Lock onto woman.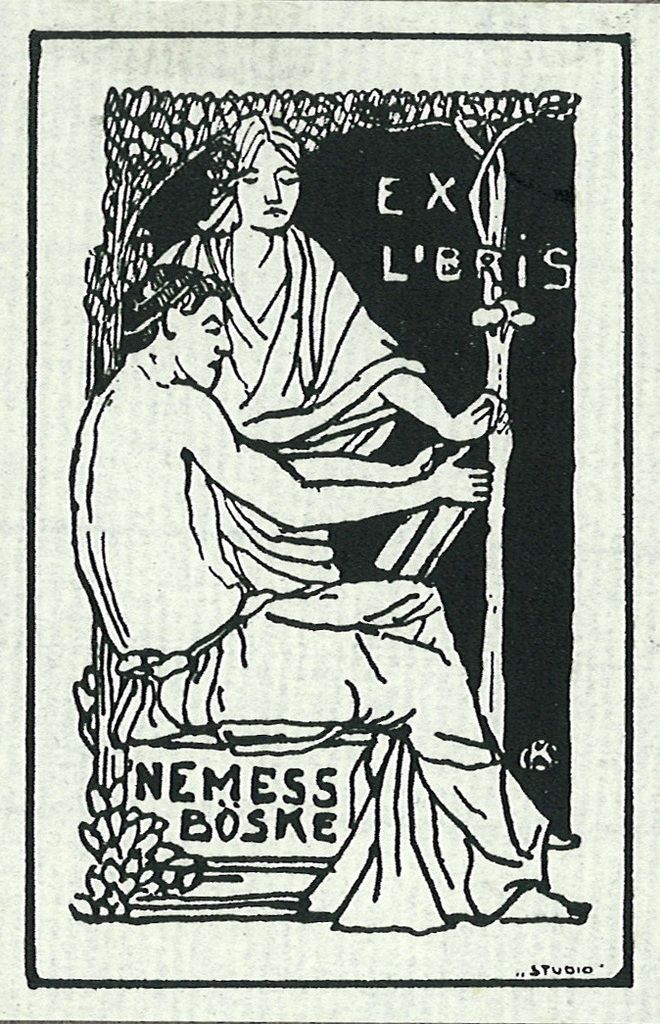
Locked: {"left": 165, "top": 118, "right": 494, "bottom": 603}.
